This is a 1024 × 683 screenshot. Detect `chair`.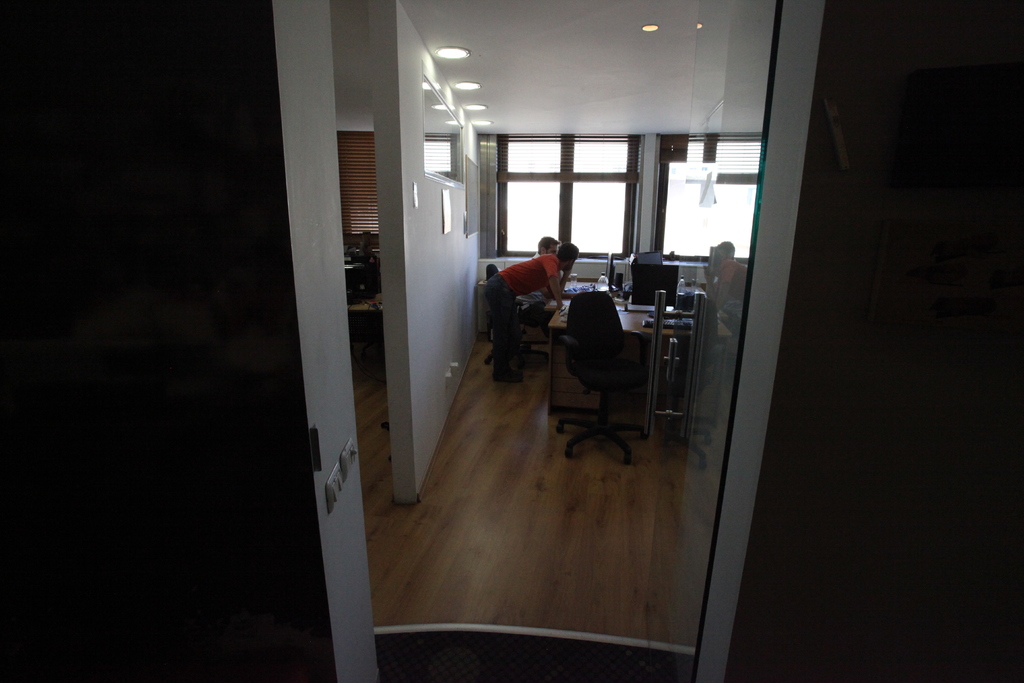
BBox(481, 254, 551, 367).
